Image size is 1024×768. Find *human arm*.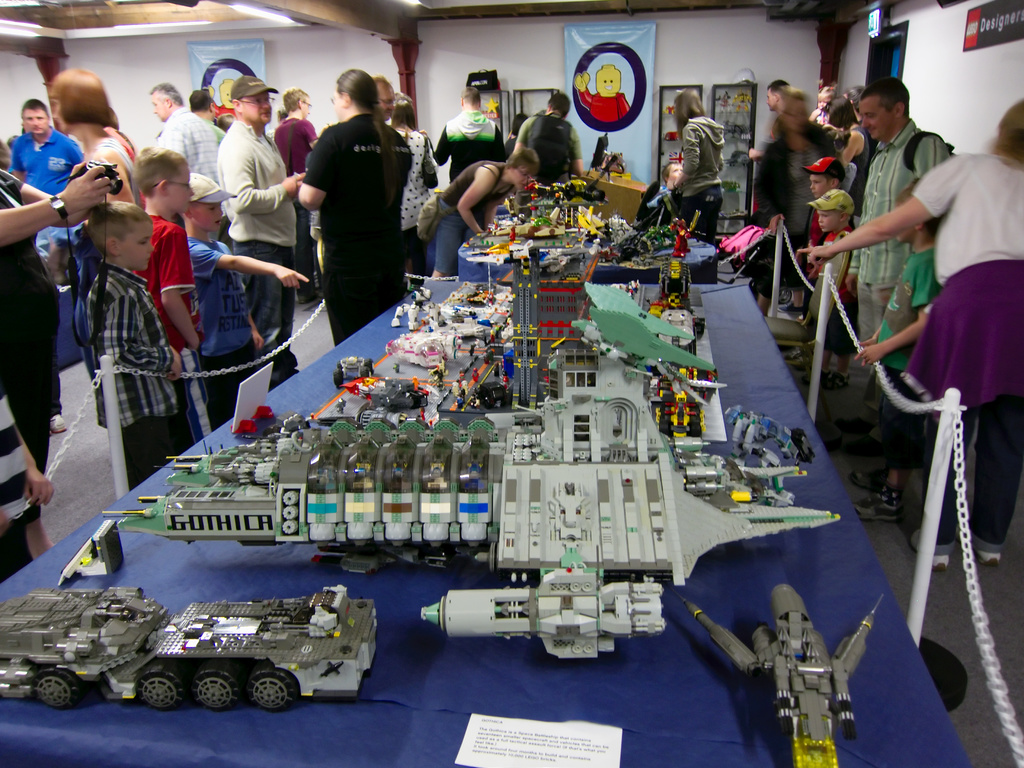
[292,124,329,210].
